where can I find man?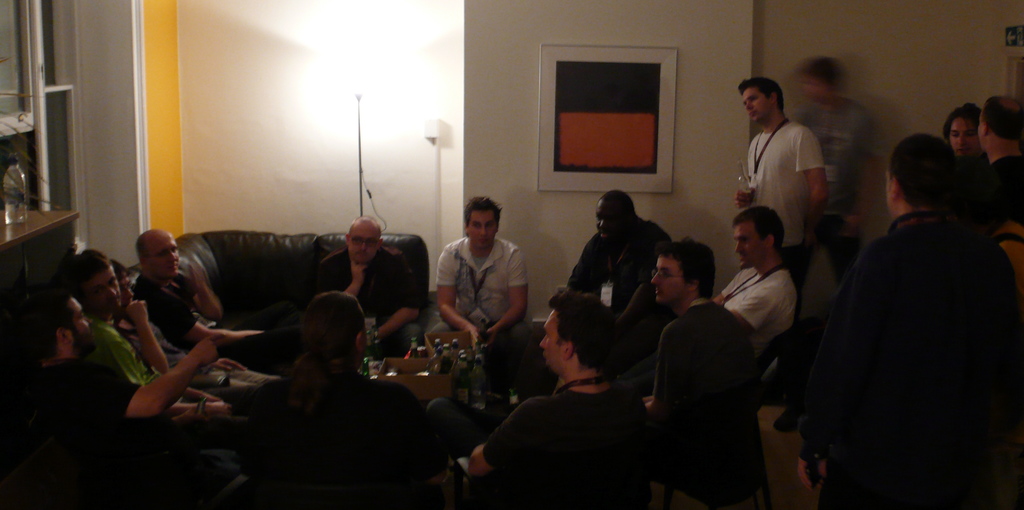
You can find it at x1=803, y1=113, x2=1019, y2=500.
